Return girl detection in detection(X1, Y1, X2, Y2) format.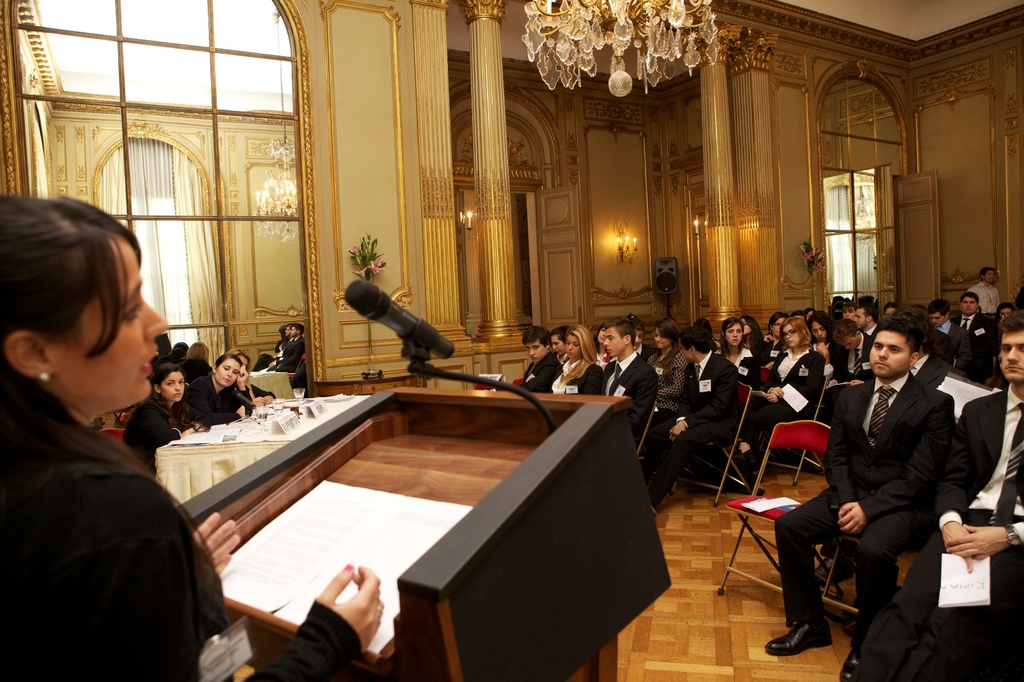
detection(549, 326, 609, 397).
